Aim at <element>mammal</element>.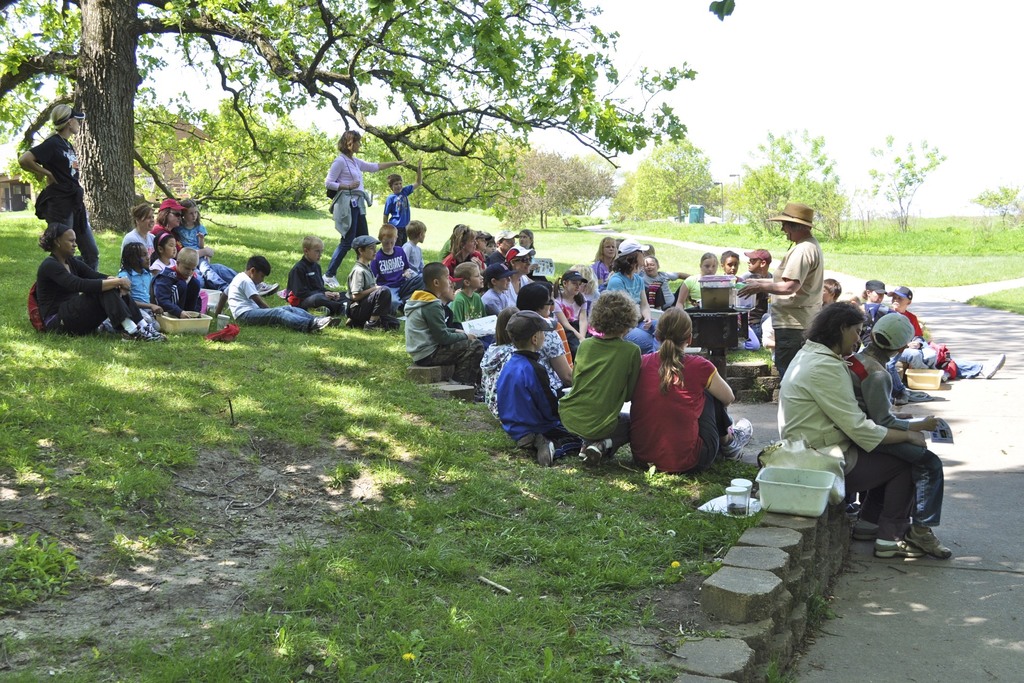
Aimed at <bbox>490, 257, 521, 318</bbox>.
